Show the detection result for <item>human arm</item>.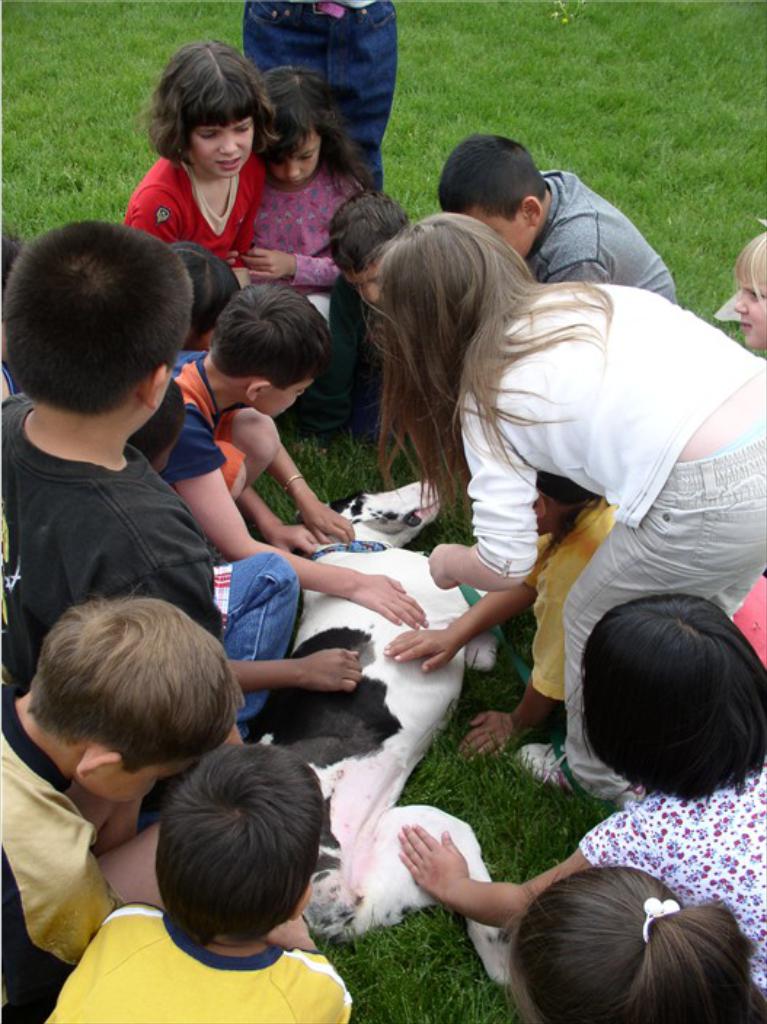
detection(397, 807, 662, 935).
